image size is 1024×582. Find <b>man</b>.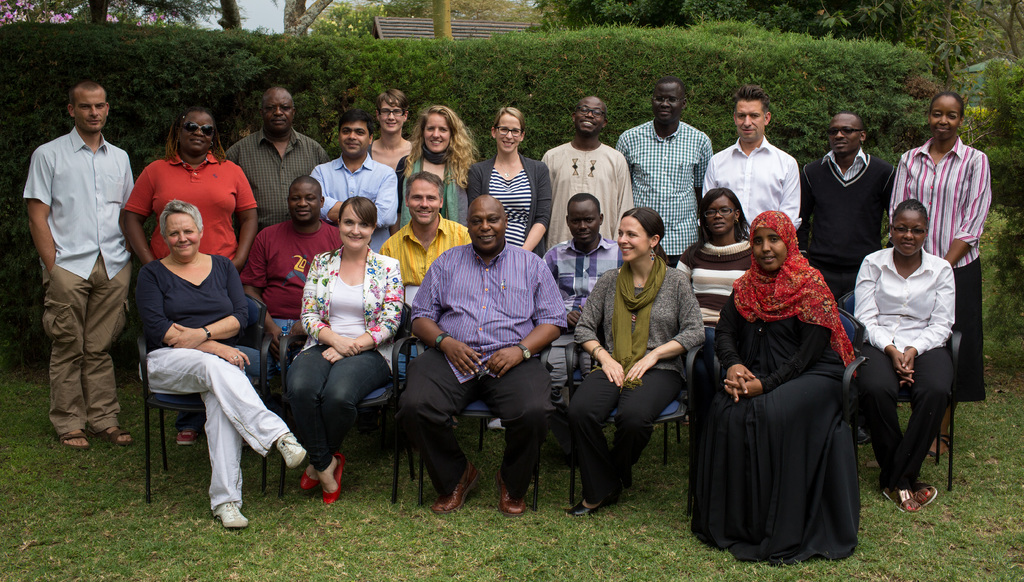
box=[543, 98, 636, 257].
